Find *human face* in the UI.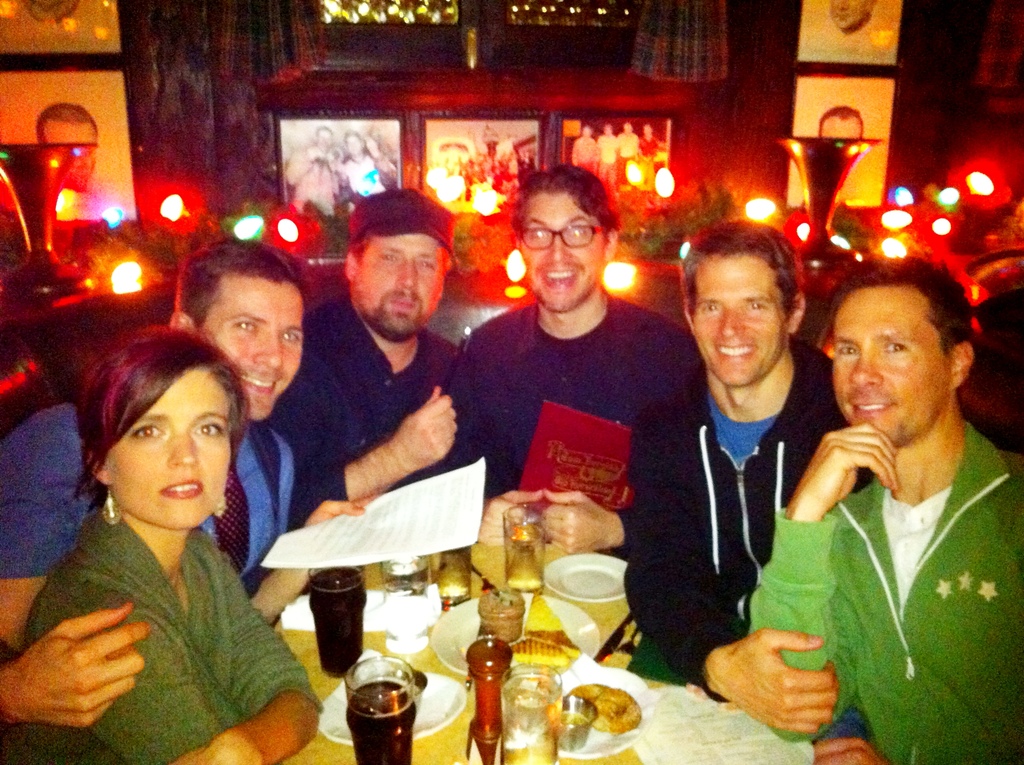
UI element at crop(835, 284, 949, 443).
